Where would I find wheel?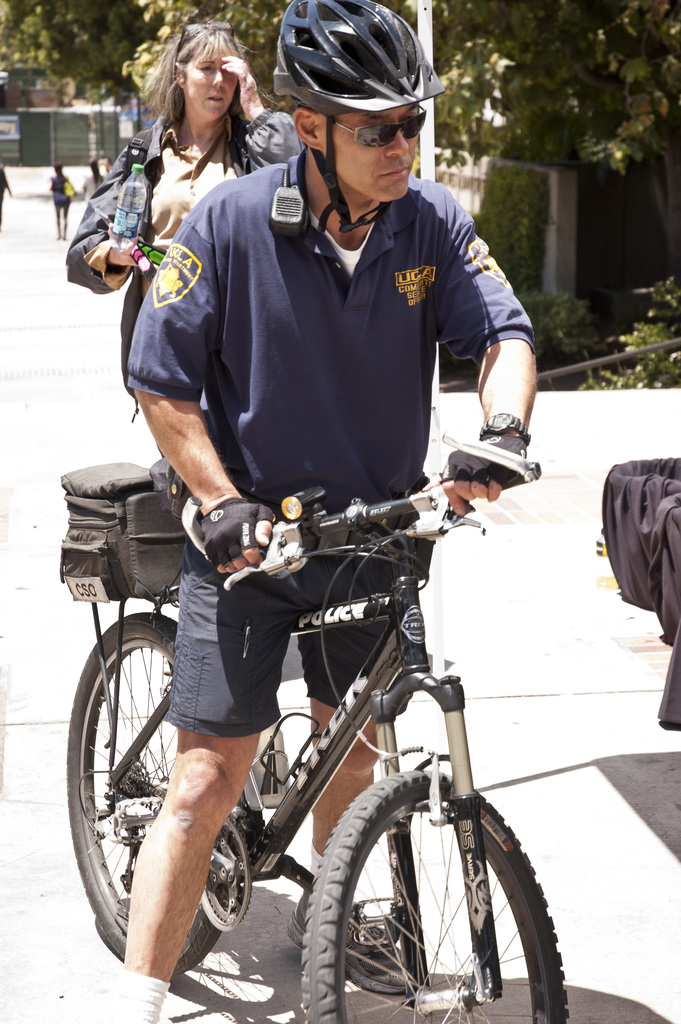
At (63,611,227,973).
